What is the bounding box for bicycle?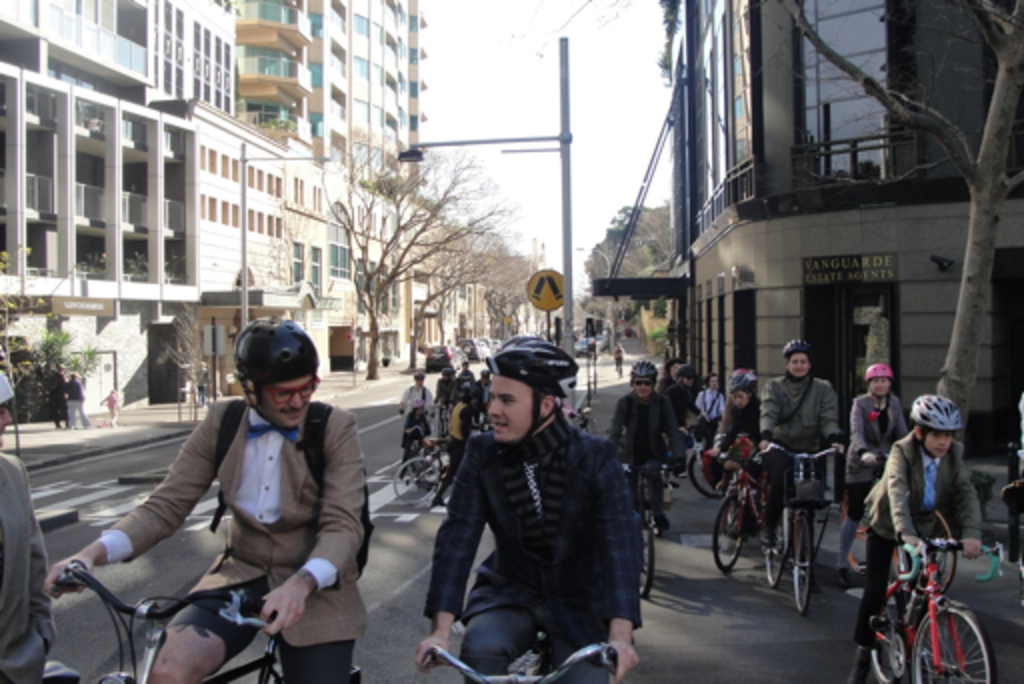
x1=752, y1=446, x2=840, y2=616.
